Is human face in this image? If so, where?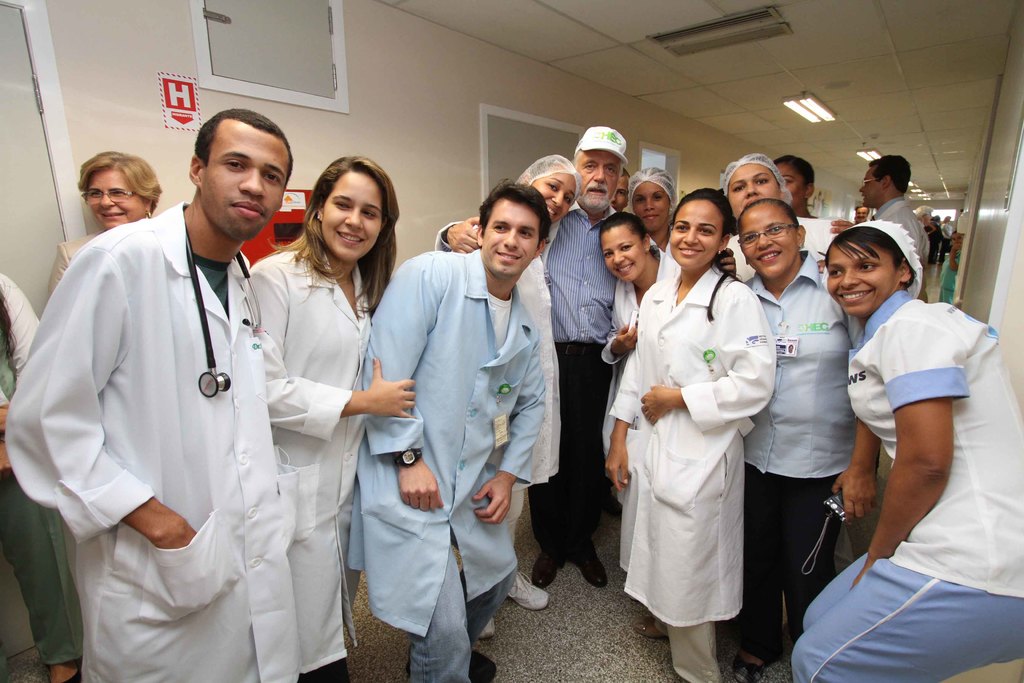
Yes, at bbox(581, 159, 620, 202).
